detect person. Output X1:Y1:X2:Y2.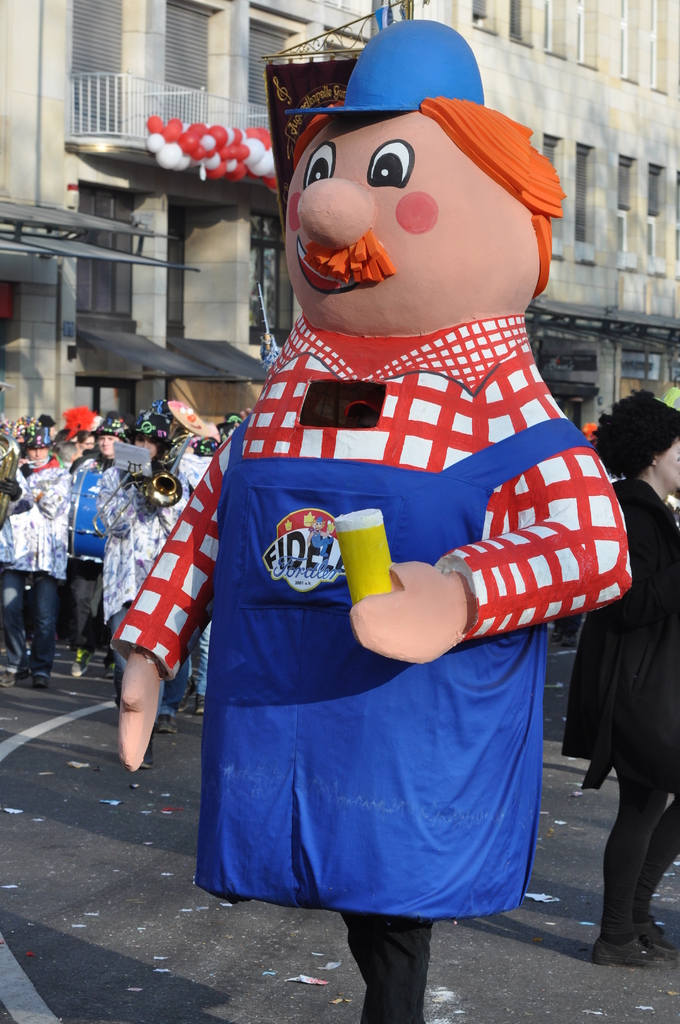
182:56:594:945.
